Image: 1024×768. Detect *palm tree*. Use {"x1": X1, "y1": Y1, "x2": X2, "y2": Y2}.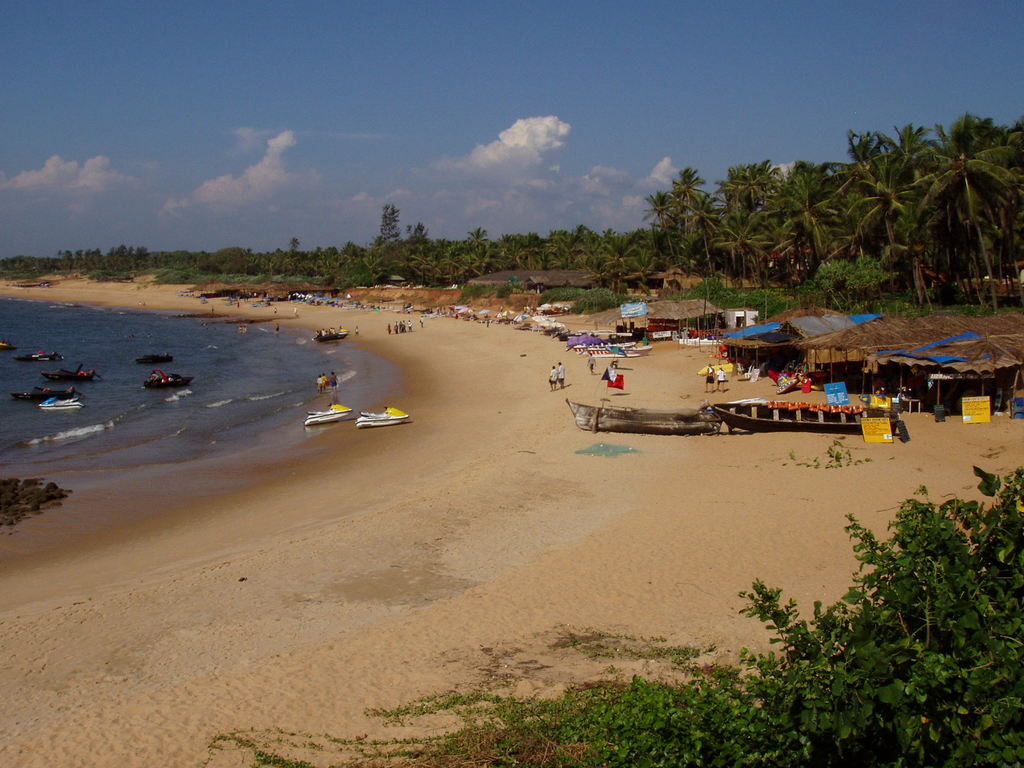
{"x1": 778, "y1": 151, "x2": 840, "y2": 284}.
